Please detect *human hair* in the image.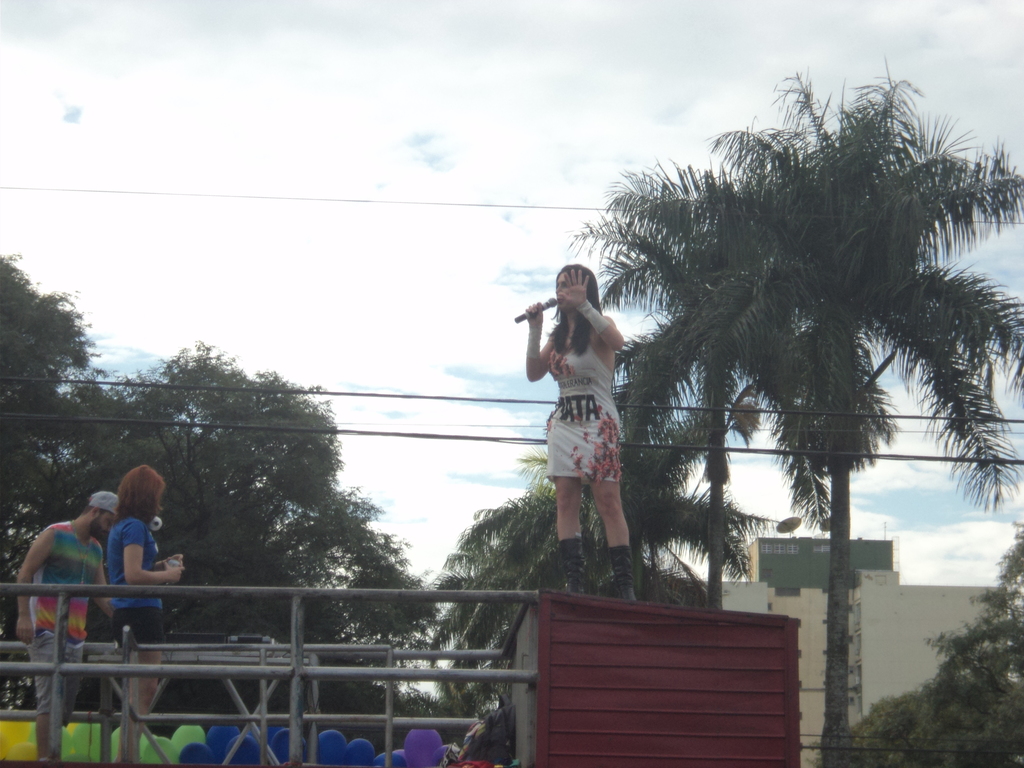
BBox(547, 261, 605, 354).
